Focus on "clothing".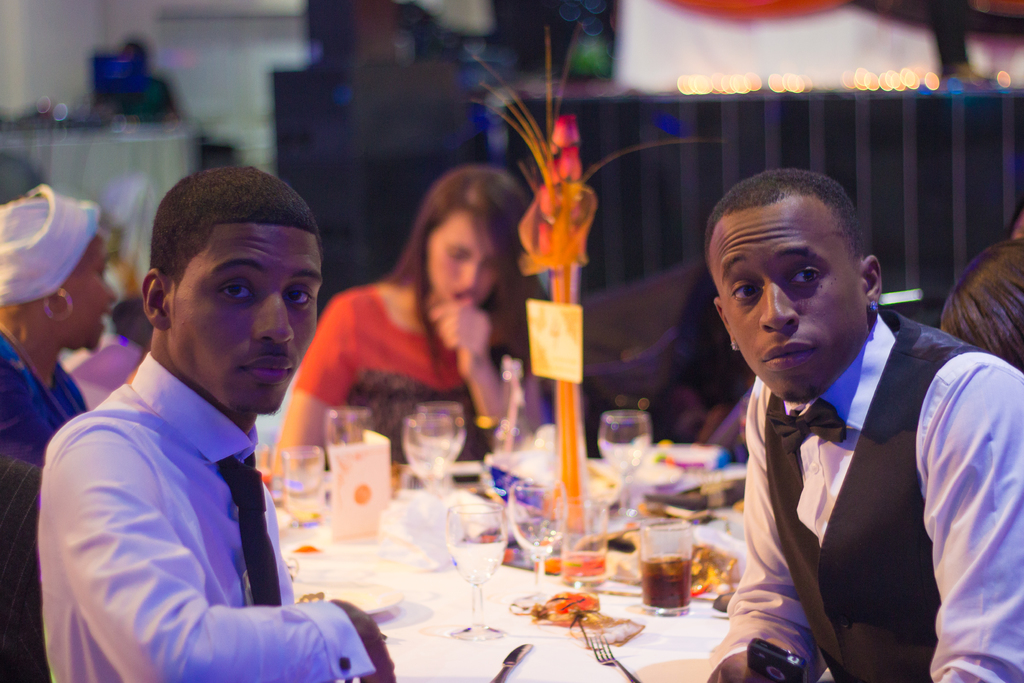
Focused at crop(0, 323, 98, 682).
